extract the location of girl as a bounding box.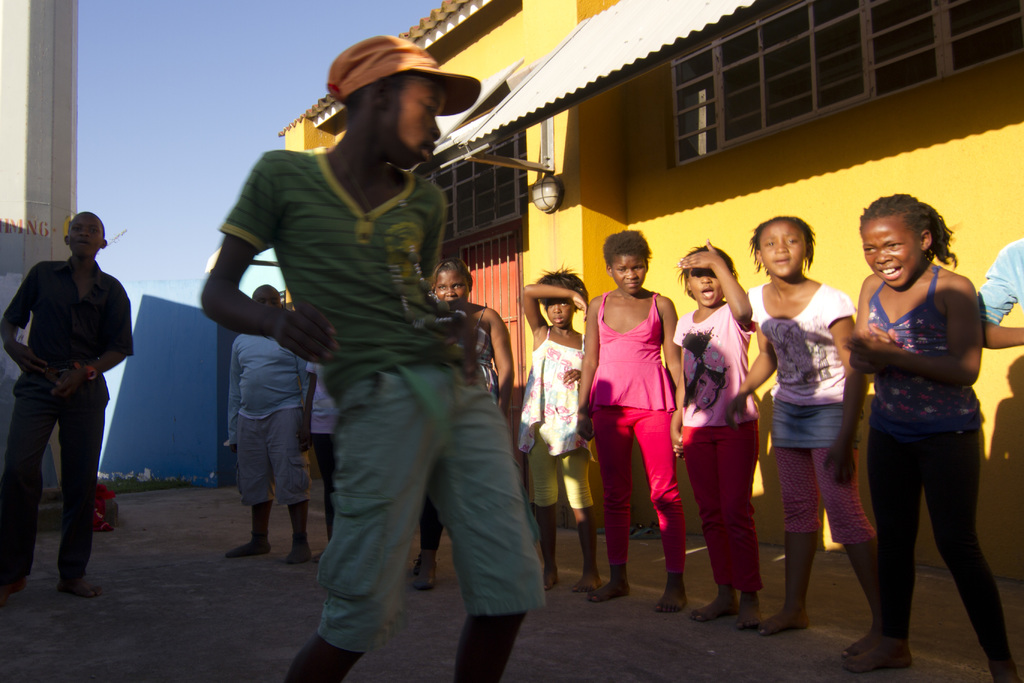
left=845, top=190, right=1018, bottom=682.
